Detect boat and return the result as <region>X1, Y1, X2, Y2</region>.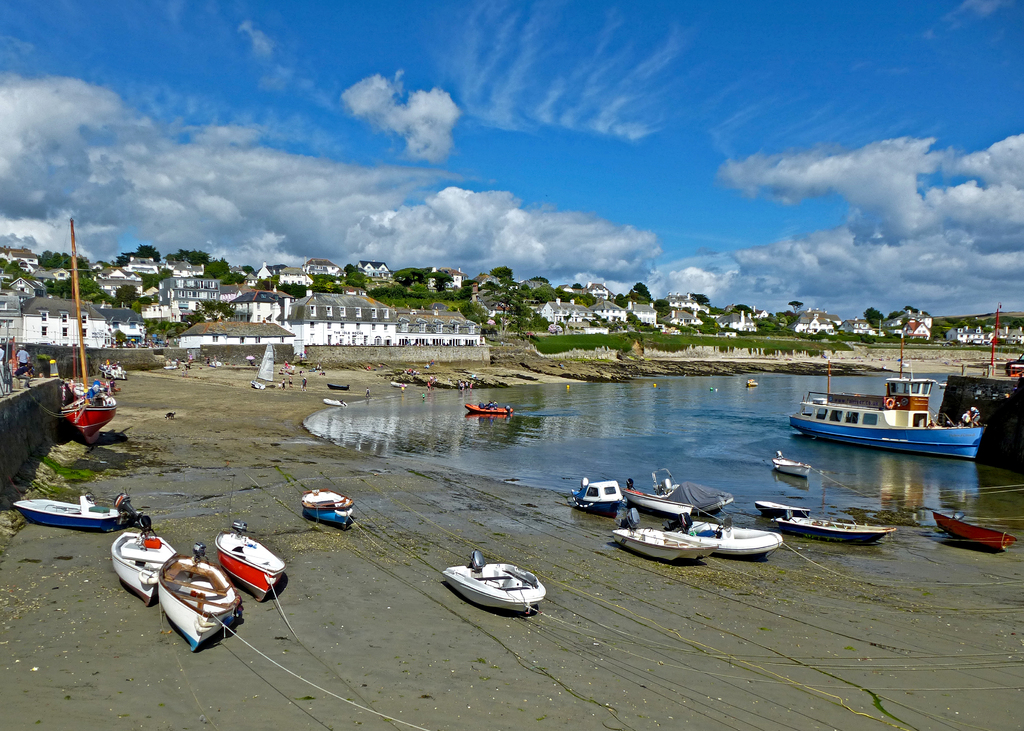
<region>57, 213, 116, 447</region>.
